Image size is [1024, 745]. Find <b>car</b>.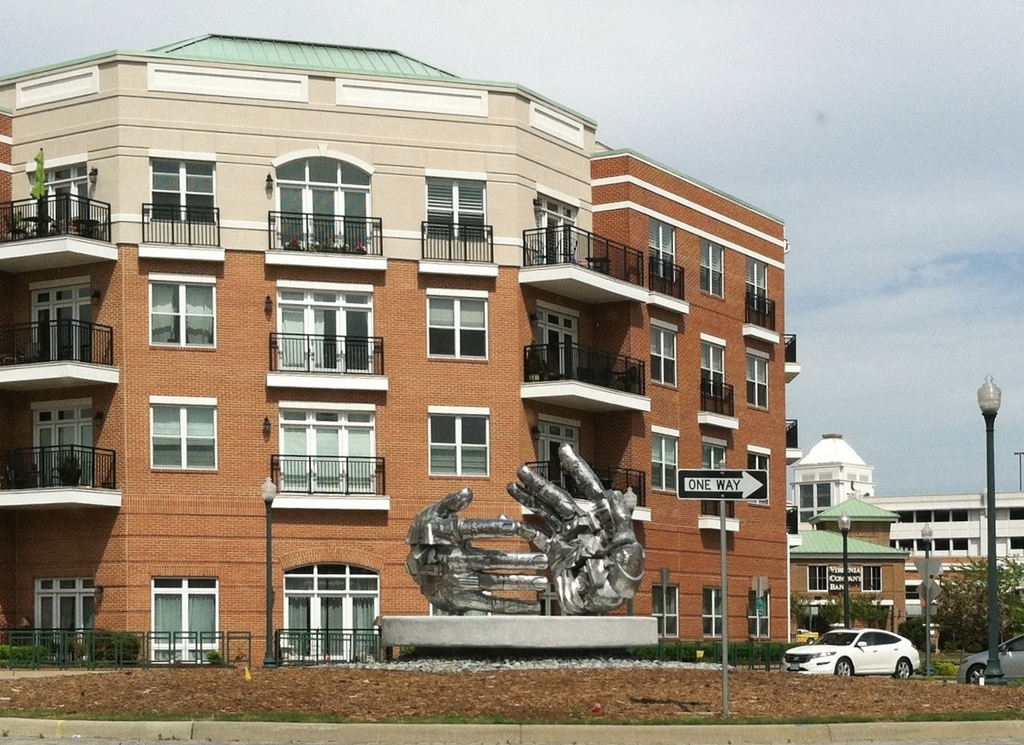
(left=955, top=632, right=1023, bottom=686).
